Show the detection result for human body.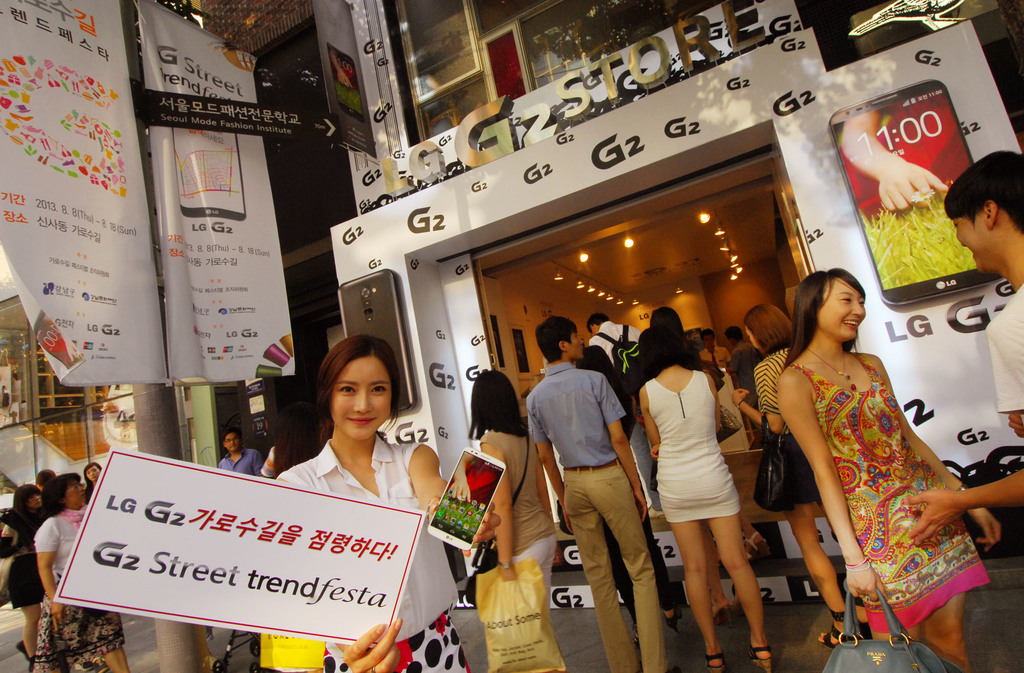
locate(474, 427, 559, 610).
